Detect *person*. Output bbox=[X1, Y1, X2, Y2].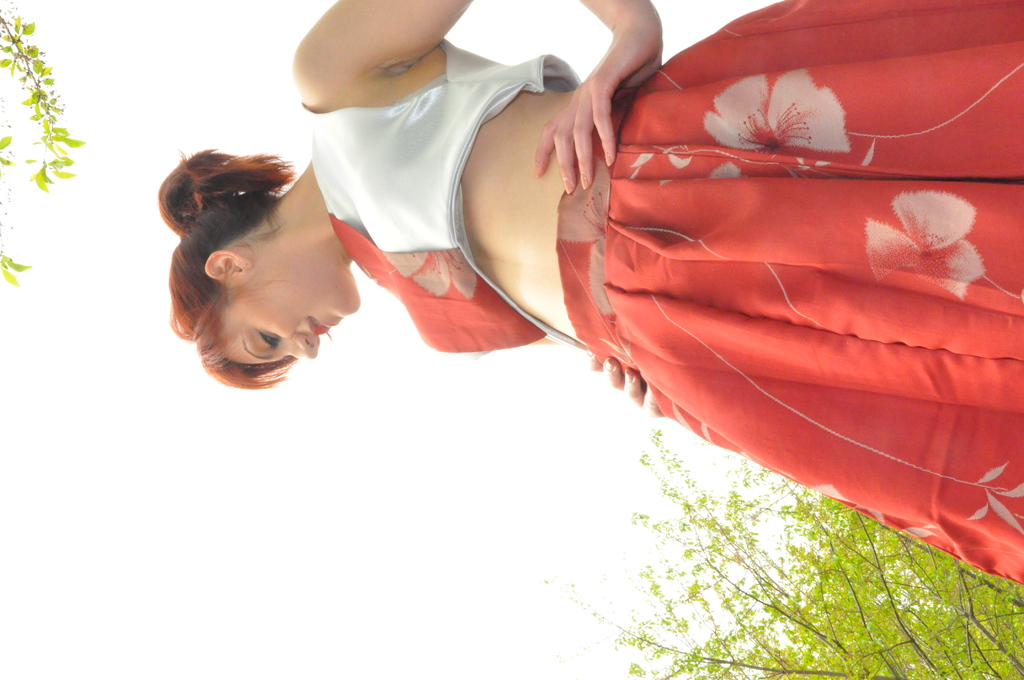
bbox=[253, 0, 982, 603].
